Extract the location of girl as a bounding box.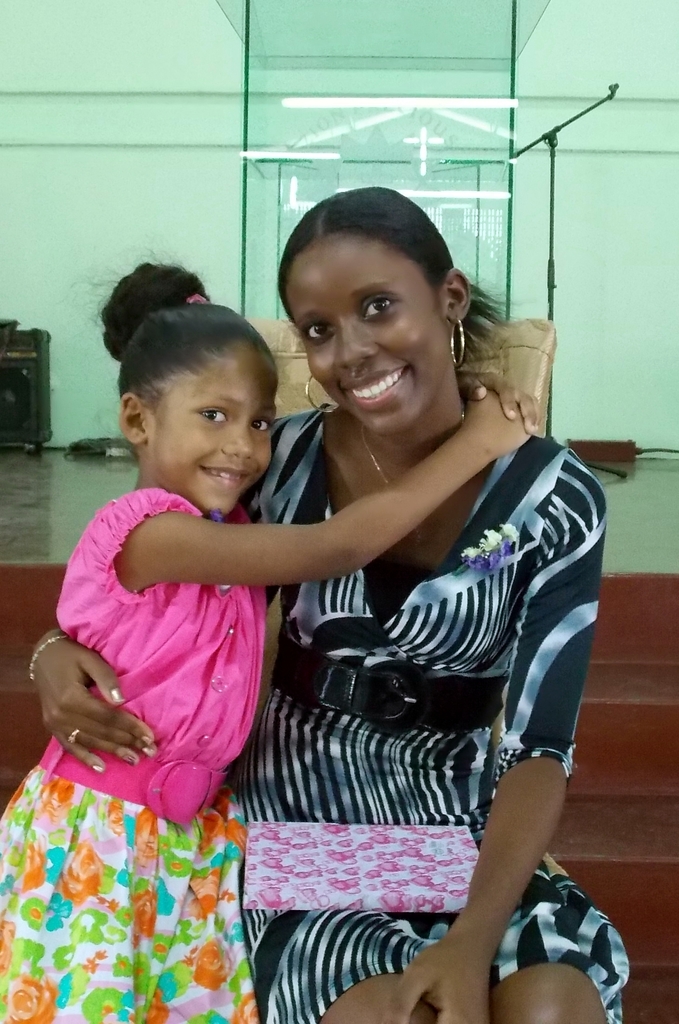
{"left": 0, "top": 263, "right": 536, "bottom": 1023}.
